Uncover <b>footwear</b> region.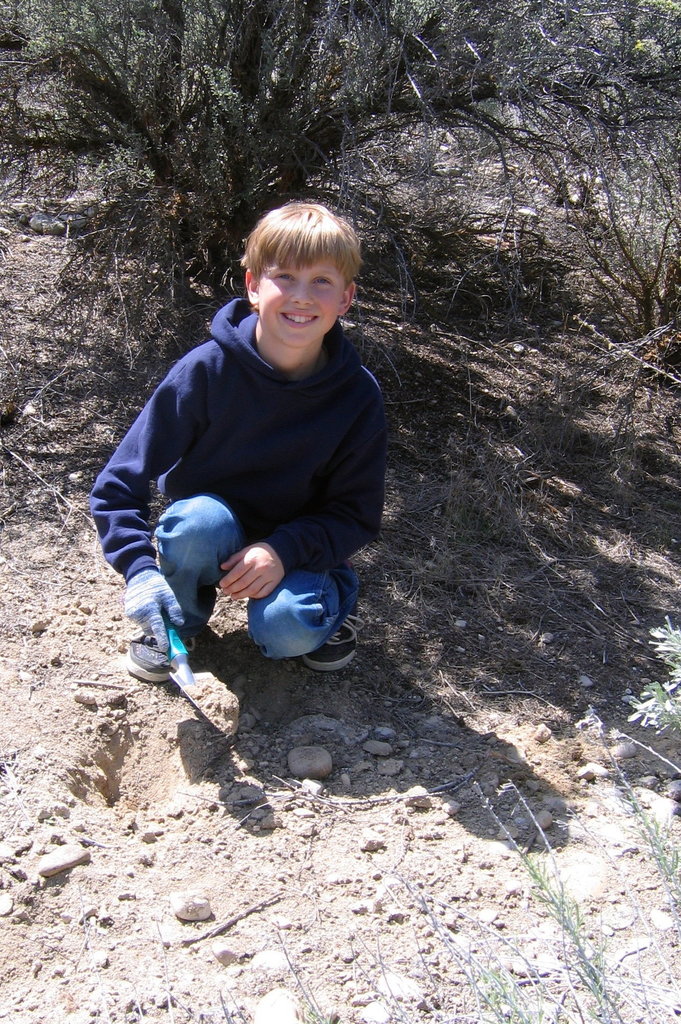
Uncovered: 122:593:193:699.
